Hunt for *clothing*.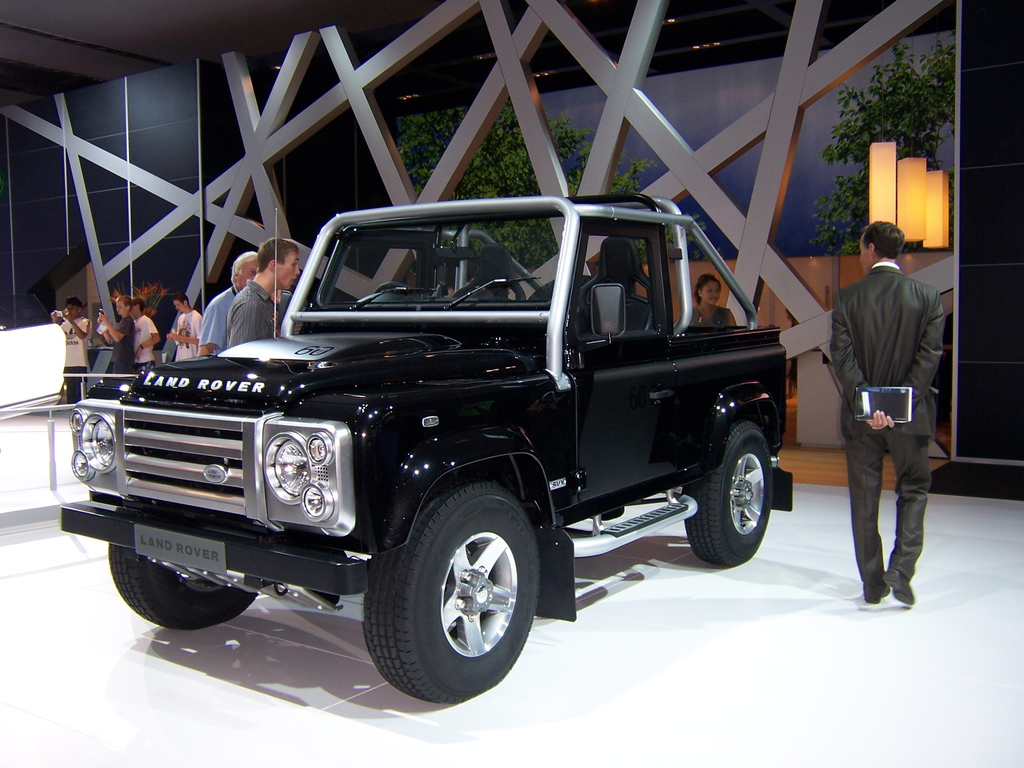
Hunted down at <box>198,285,236,355</box>.
